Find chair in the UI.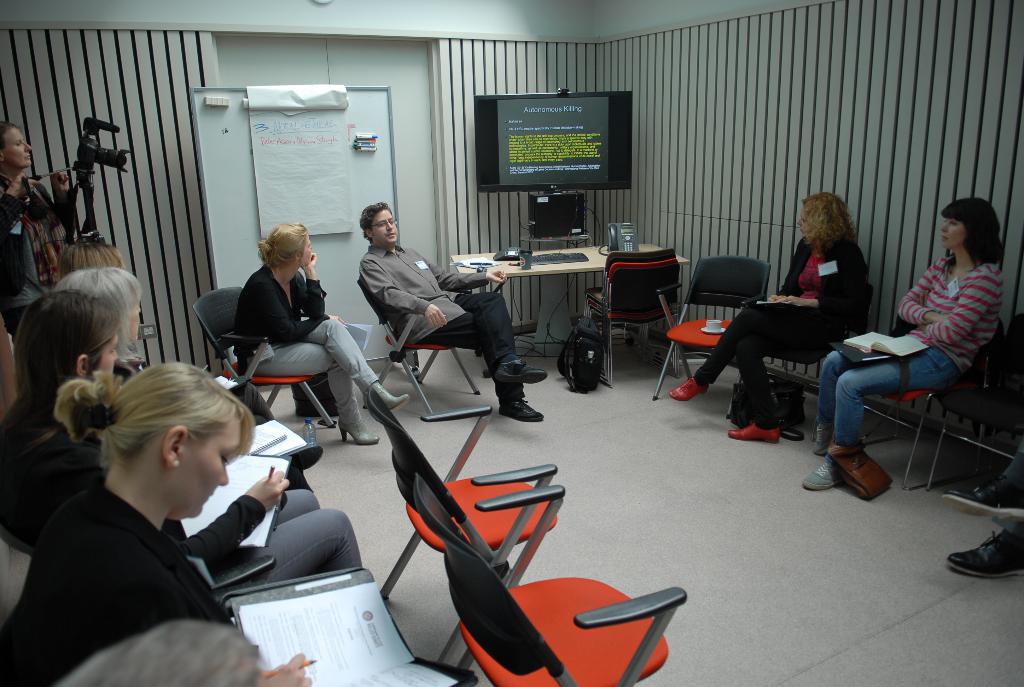
UI element at l=925, t=317, r=1023, b=490.
